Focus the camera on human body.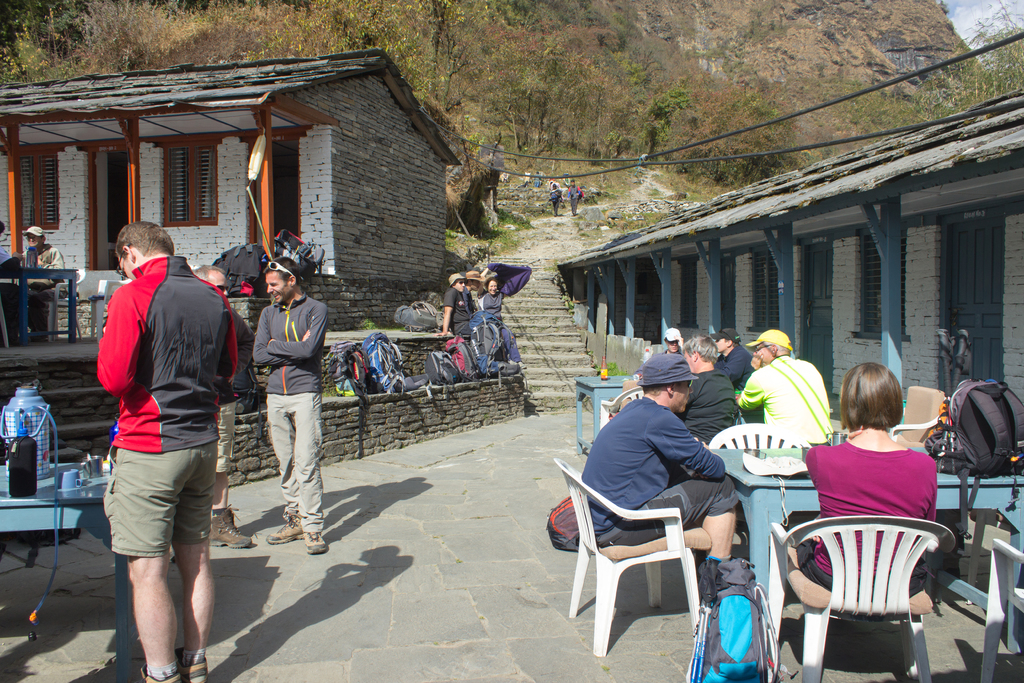
Focus region: region(717, 324, 751, 383).
